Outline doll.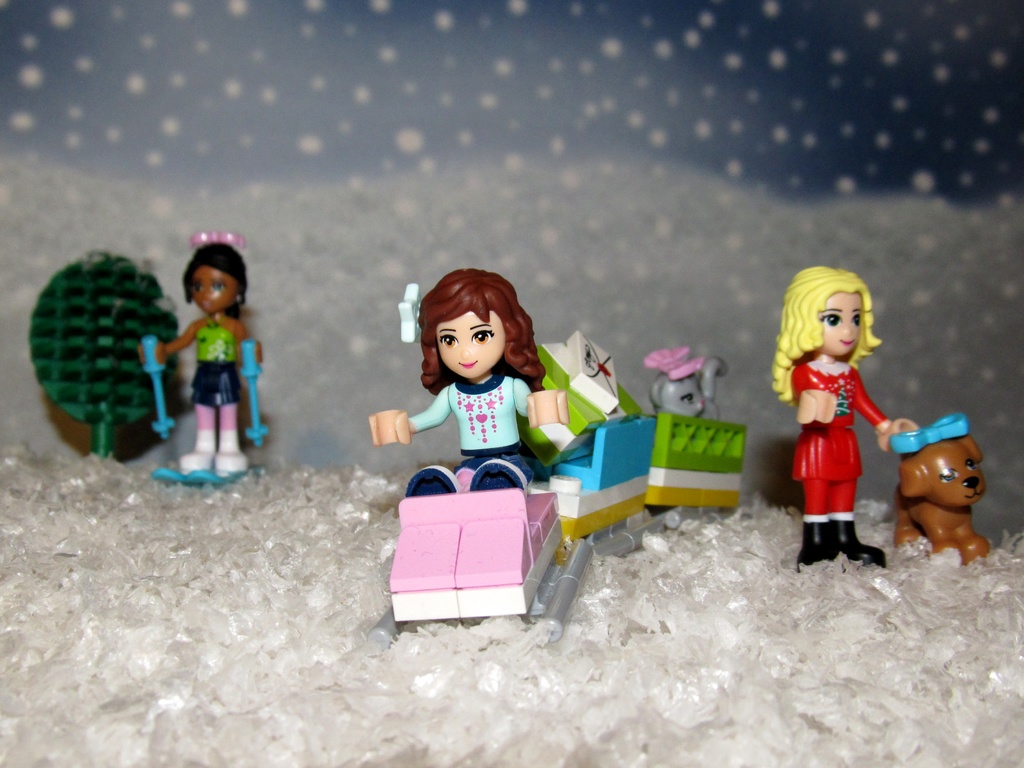
Outline: {"left": 387, "top": 264, "right": 545, "bottom": 479}.
